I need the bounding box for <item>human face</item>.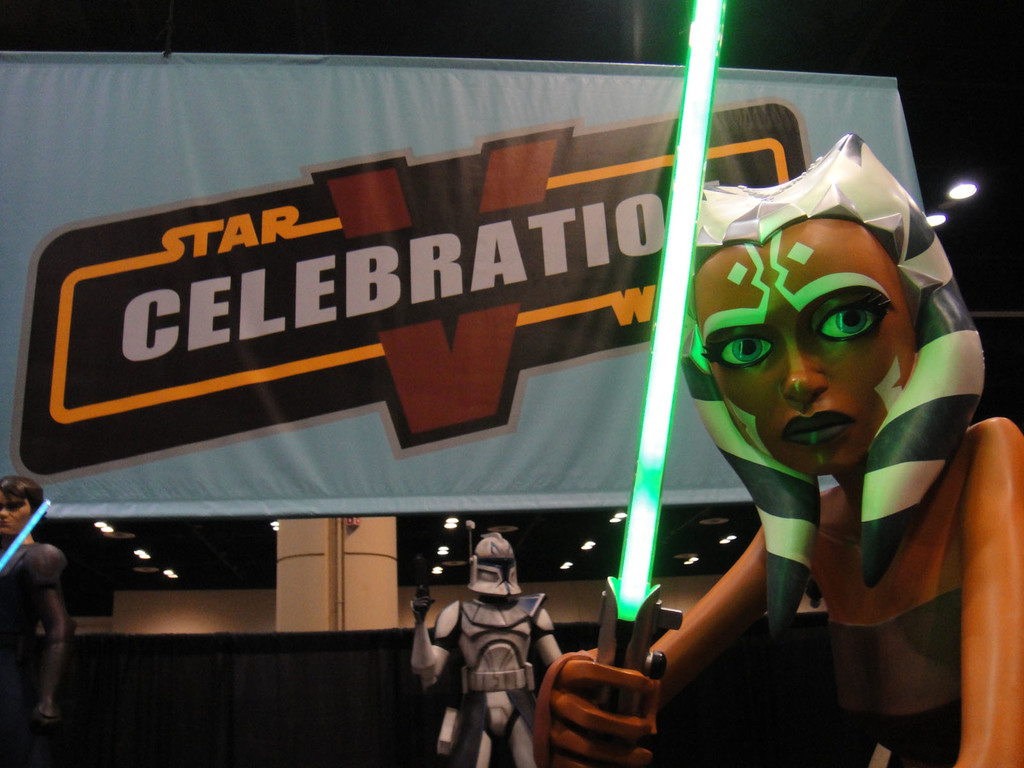
Here it is: crop(694, 218, 914, 476).
